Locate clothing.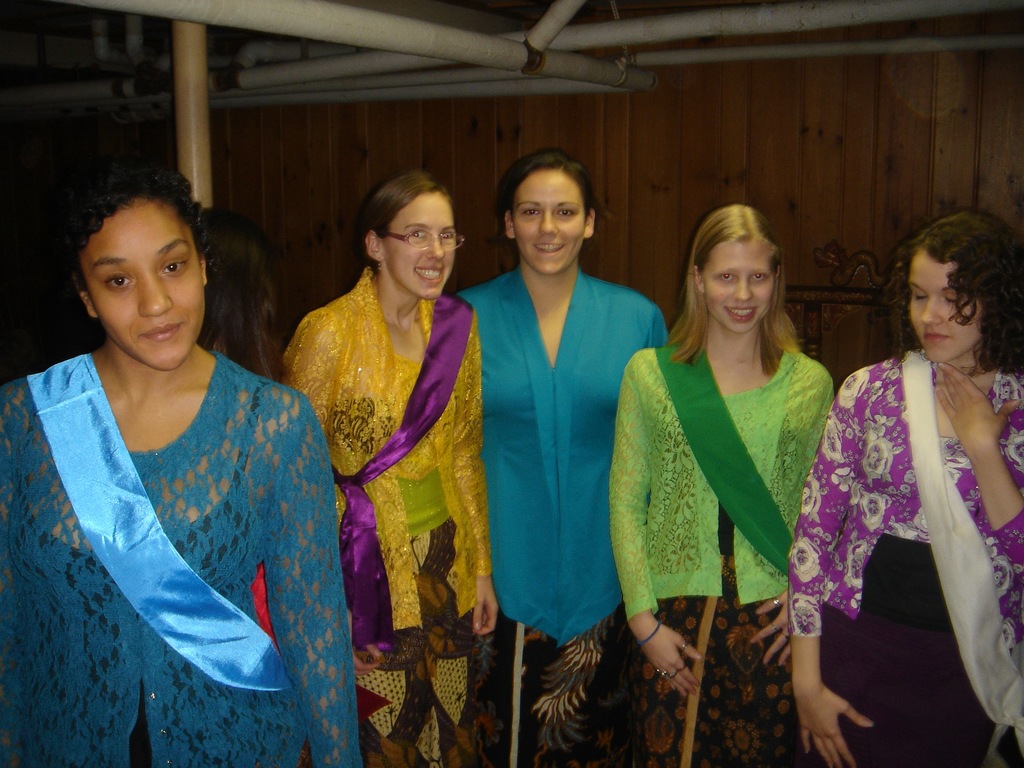
Bounding box: detection(607, 343, 831, 767).
